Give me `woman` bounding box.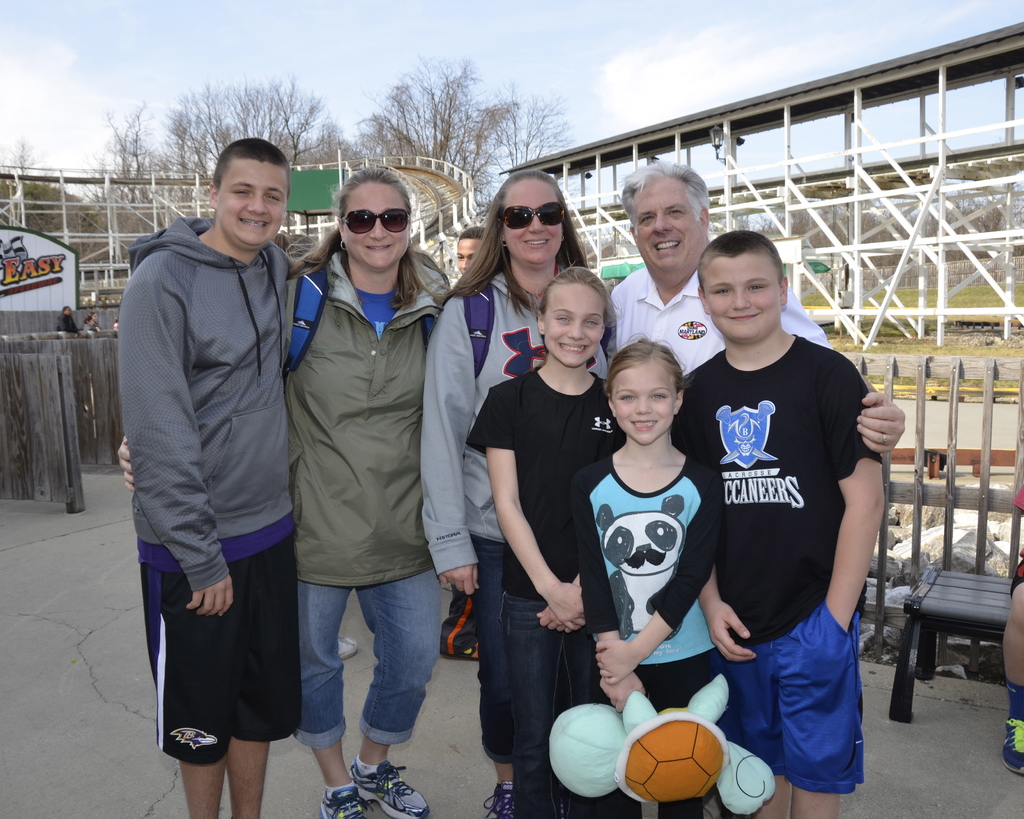
left=110, top=158, right=467, bottom=818.
